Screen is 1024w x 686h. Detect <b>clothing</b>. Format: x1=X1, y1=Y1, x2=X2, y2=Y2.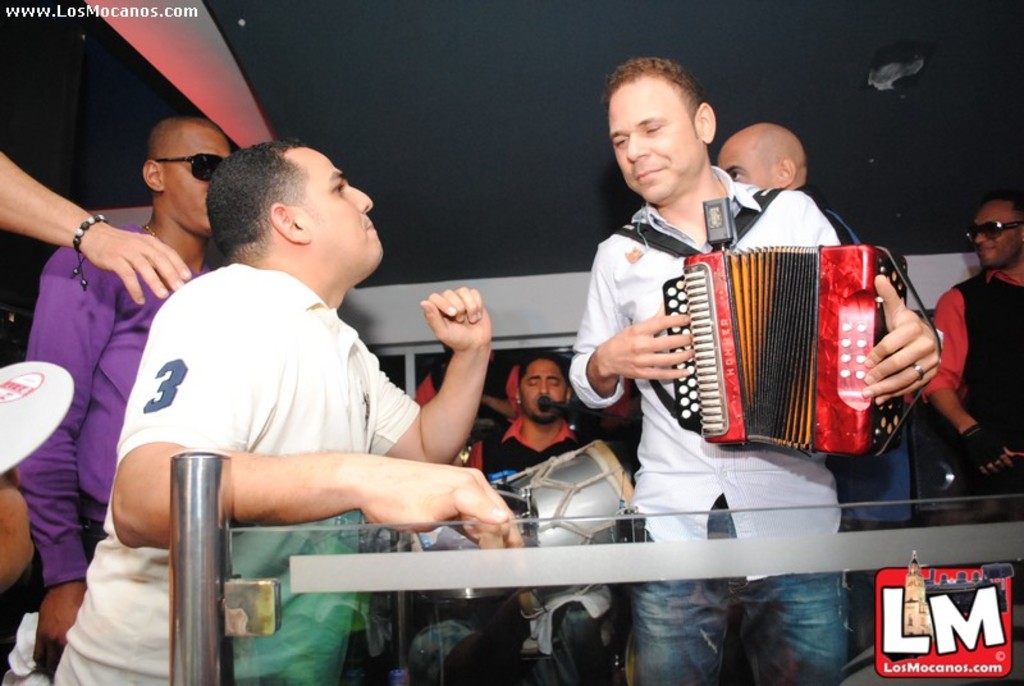
x1=13, y1=227, x2=192, y2=593.
